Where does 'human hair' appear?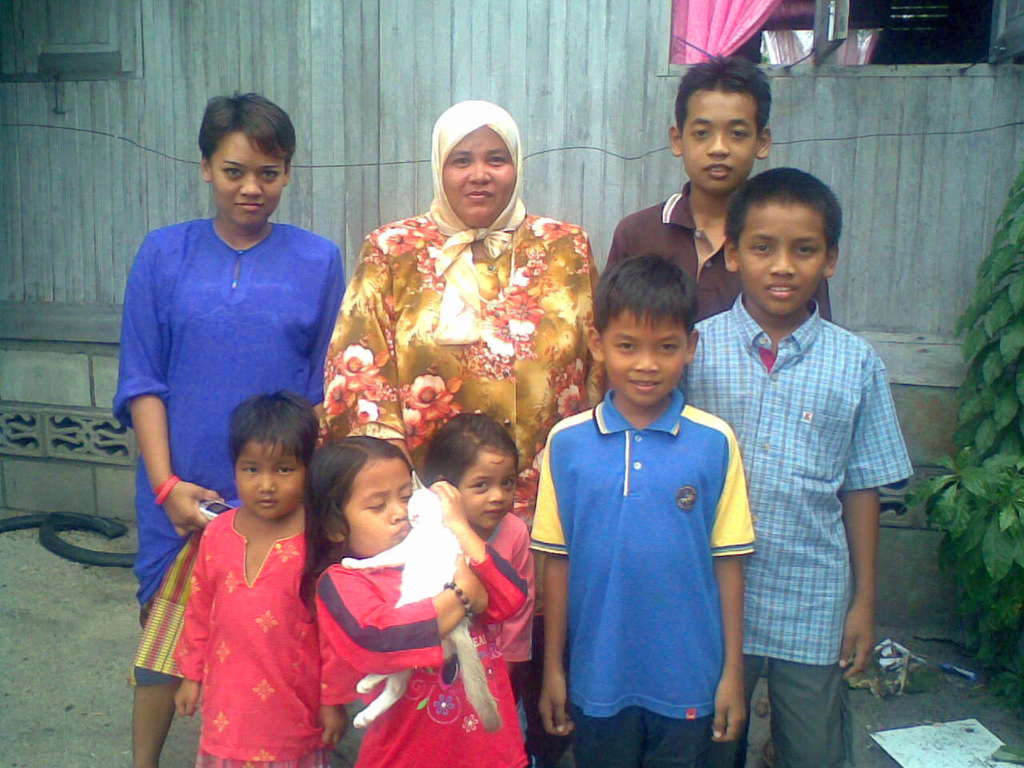
Appears at [x1=421, y1=415, x2=518, y2=491].
